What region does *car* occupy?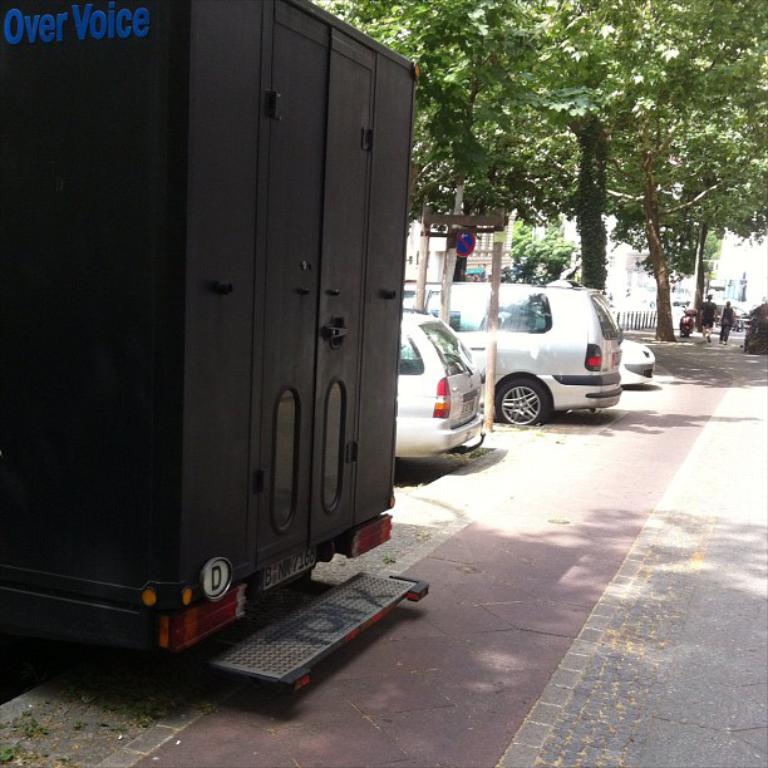
x1=425, y1=280, x2=643, y2=444.
